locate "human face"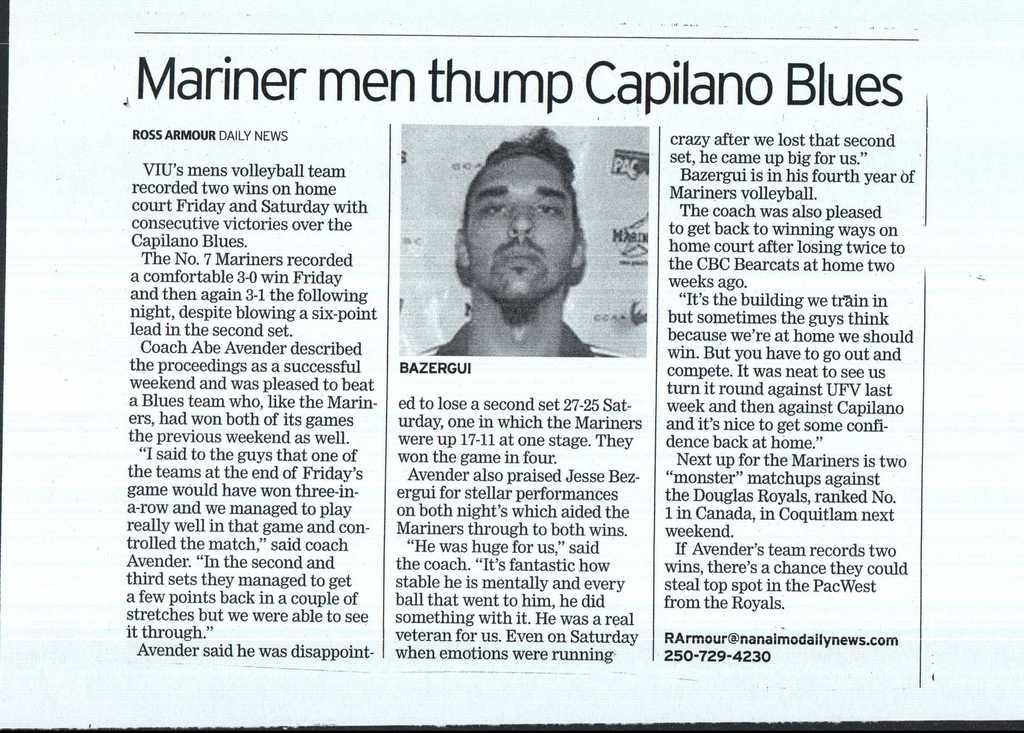
[left=462, top=155, right=577, bottom=302]
